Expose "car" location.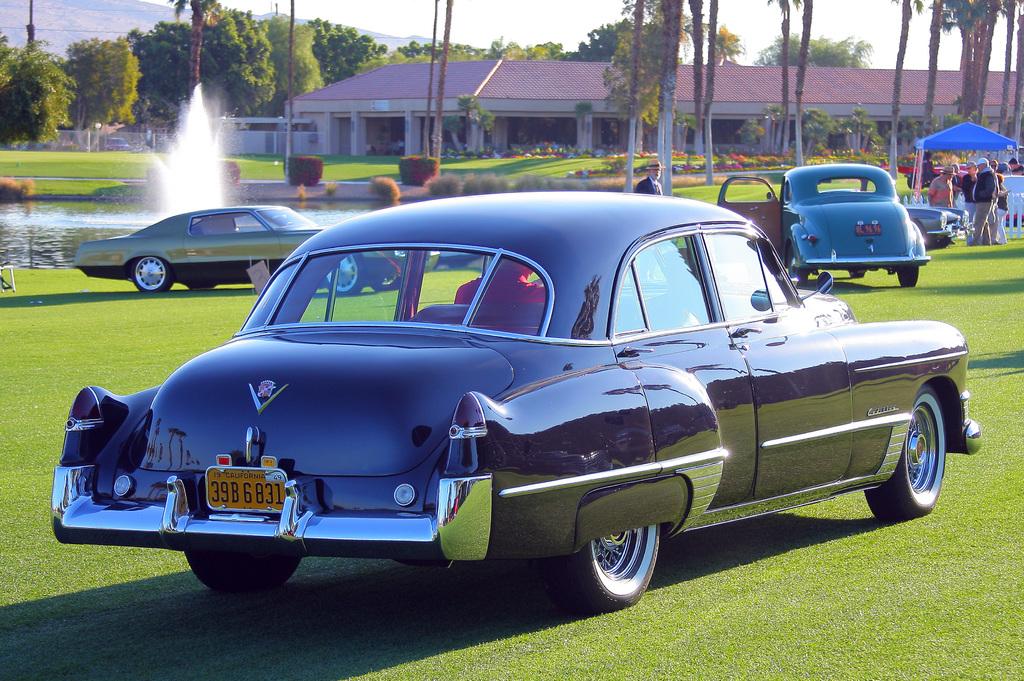
Exposed at [x1=17, y1=139, x2=51, y2=150].
